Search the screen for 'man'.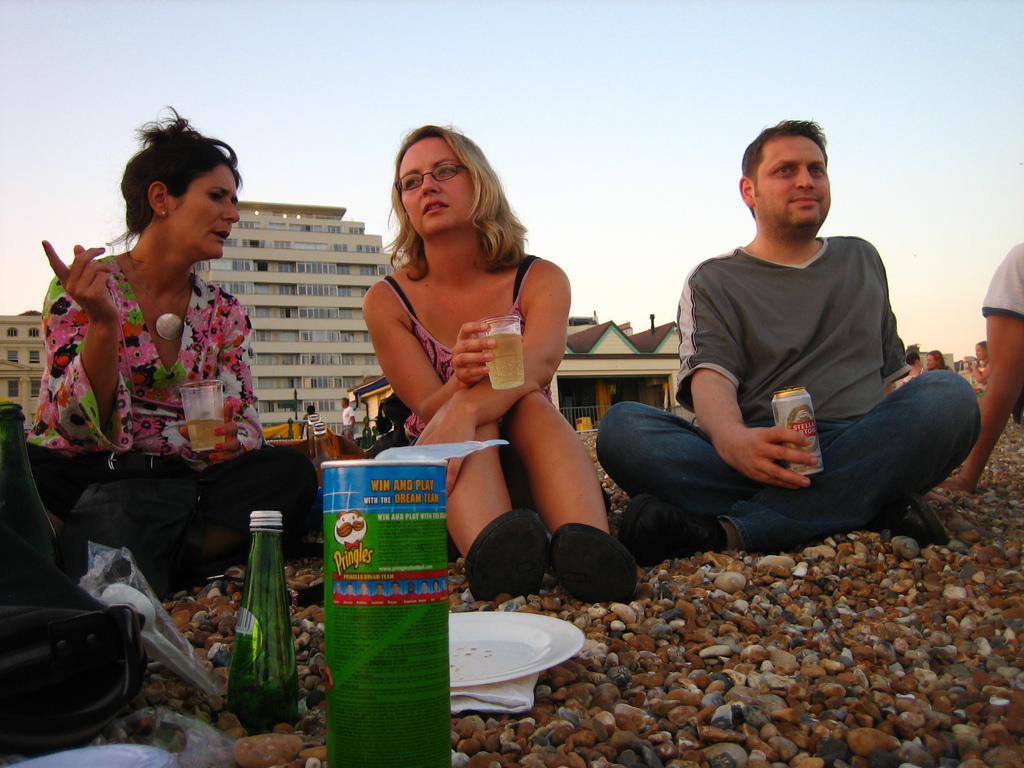
Found at box=[625, 136, 975, 585].
